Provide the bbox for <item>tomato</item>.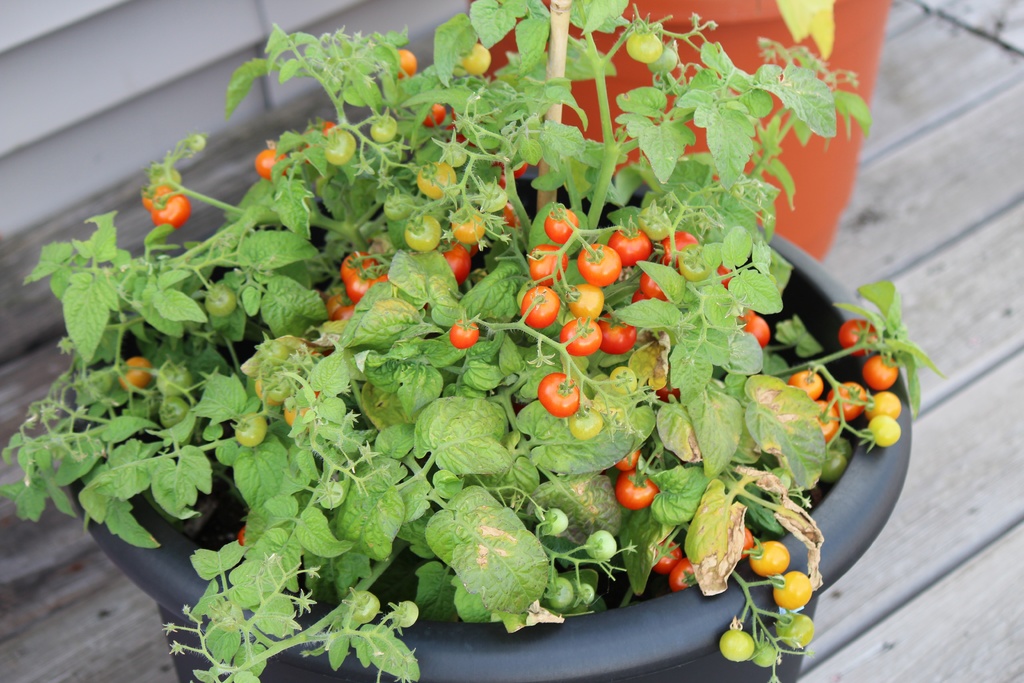
l=396, t=51, r=420, b=80.
